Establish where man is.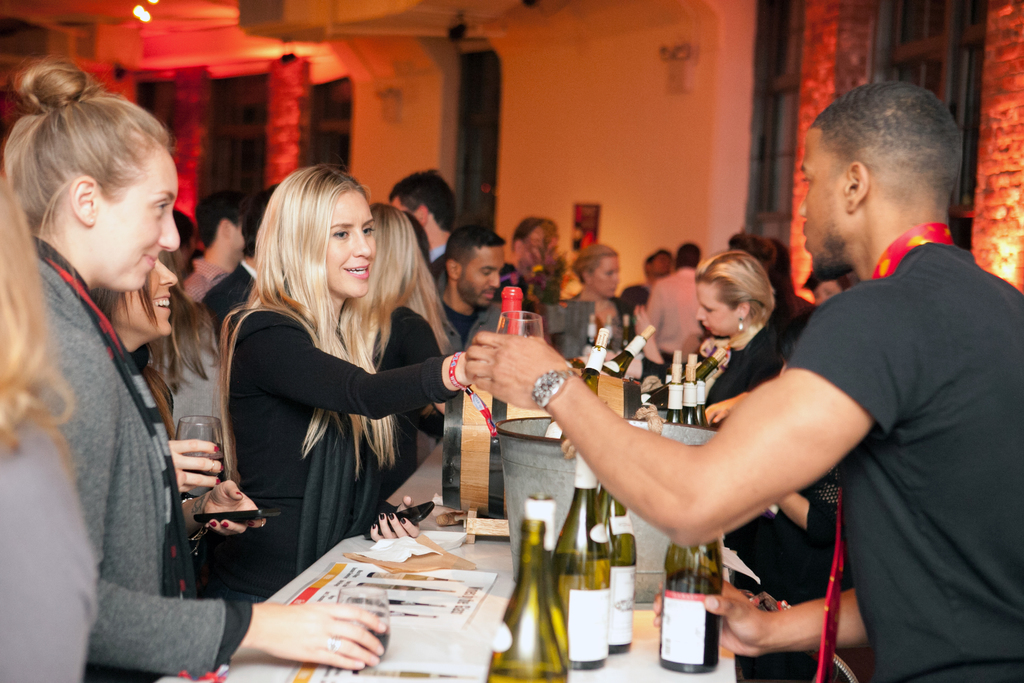
Established at [left=730, top=233, right=777, bottom=276].
